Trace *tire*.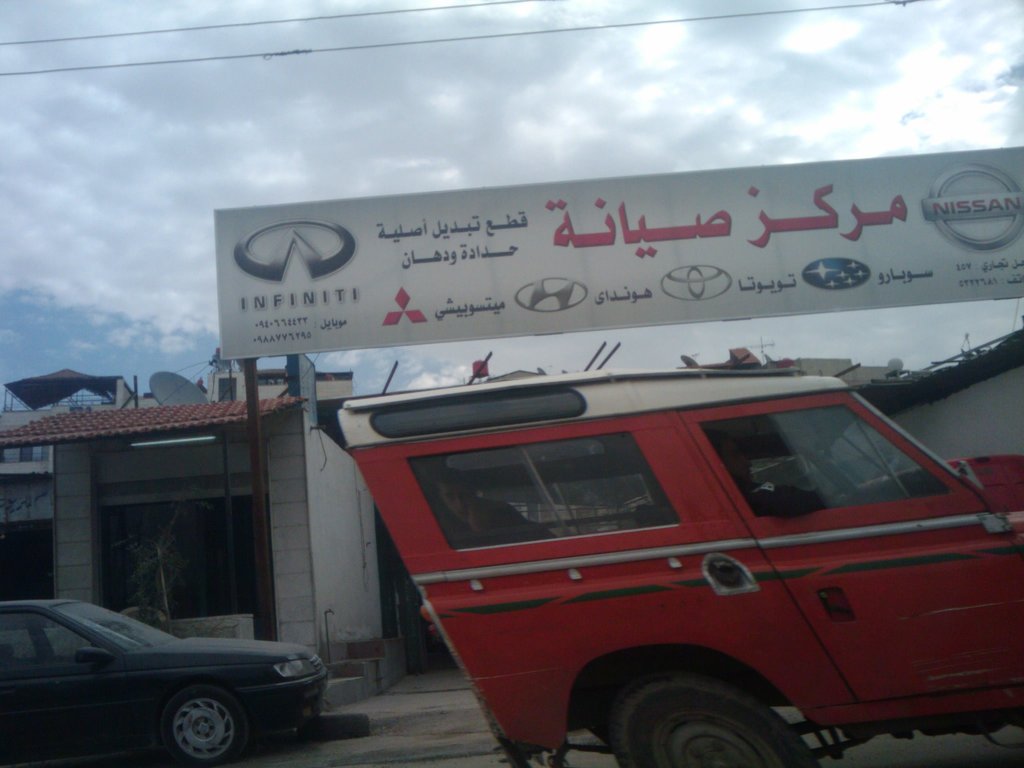
Traced to 620,670,815,766.
